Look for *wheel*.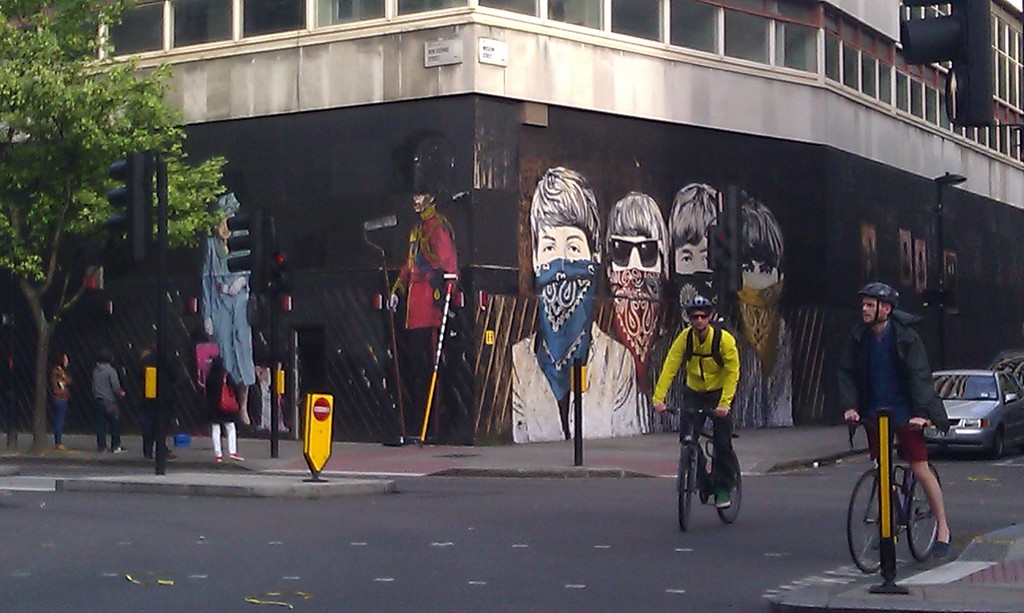
Found: rect(902, 461, 945, 562).
